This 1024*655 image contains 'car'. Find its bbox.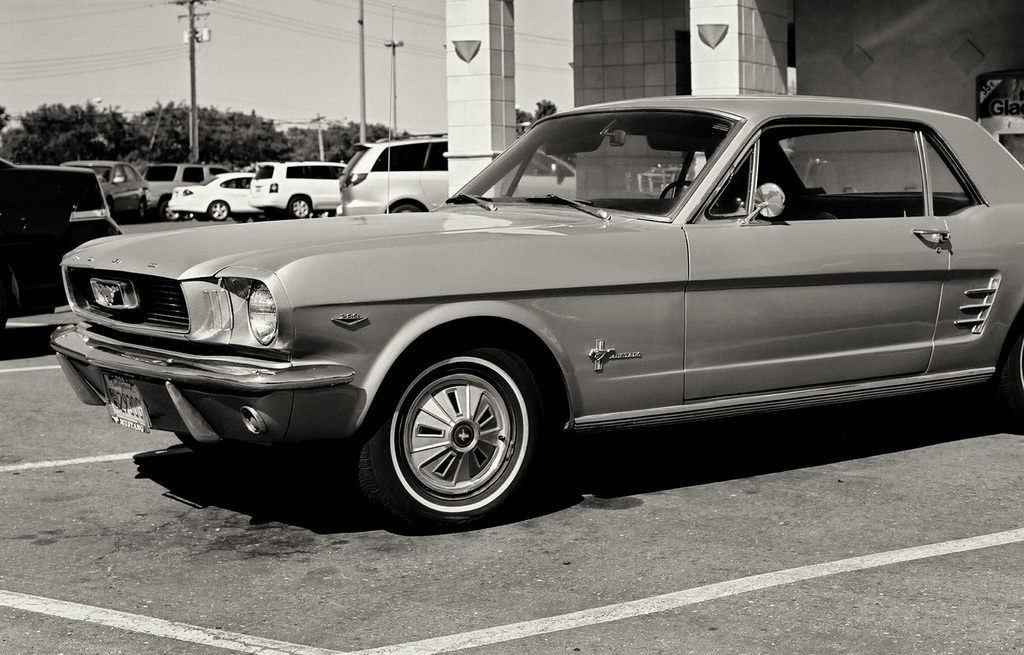
<region>141, 164, 235, 221</region>.
